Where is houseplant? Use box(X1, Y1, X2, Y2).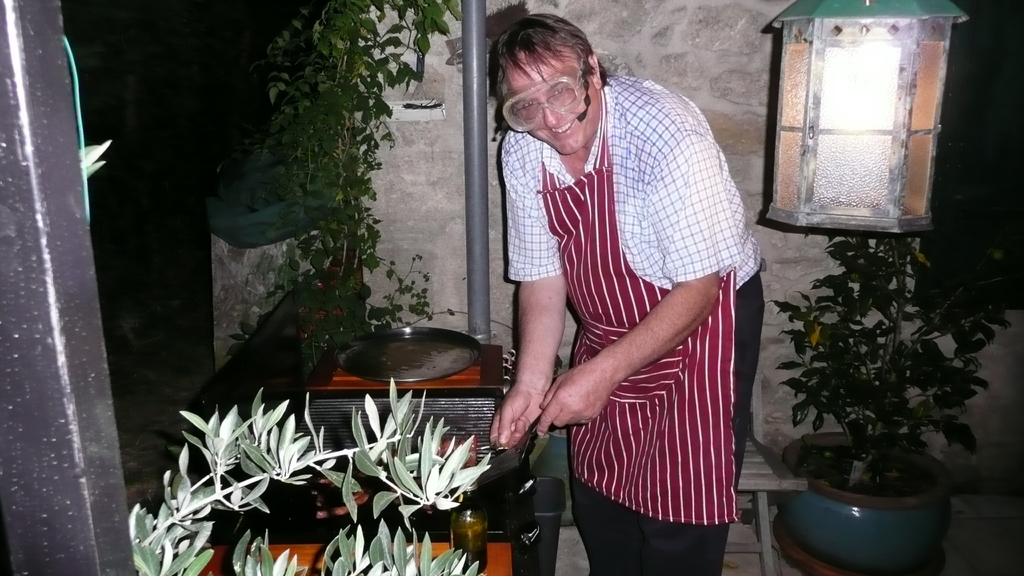
box(105, 366, 540, 575).
